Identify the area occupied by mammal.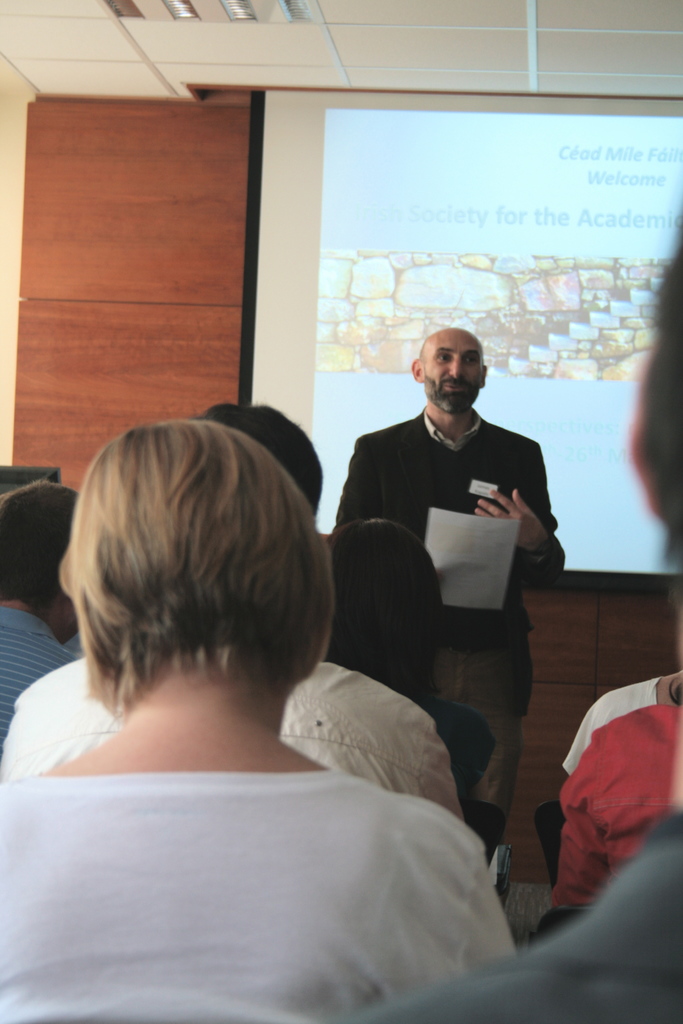
Area: 554, 660, 680, 779.
